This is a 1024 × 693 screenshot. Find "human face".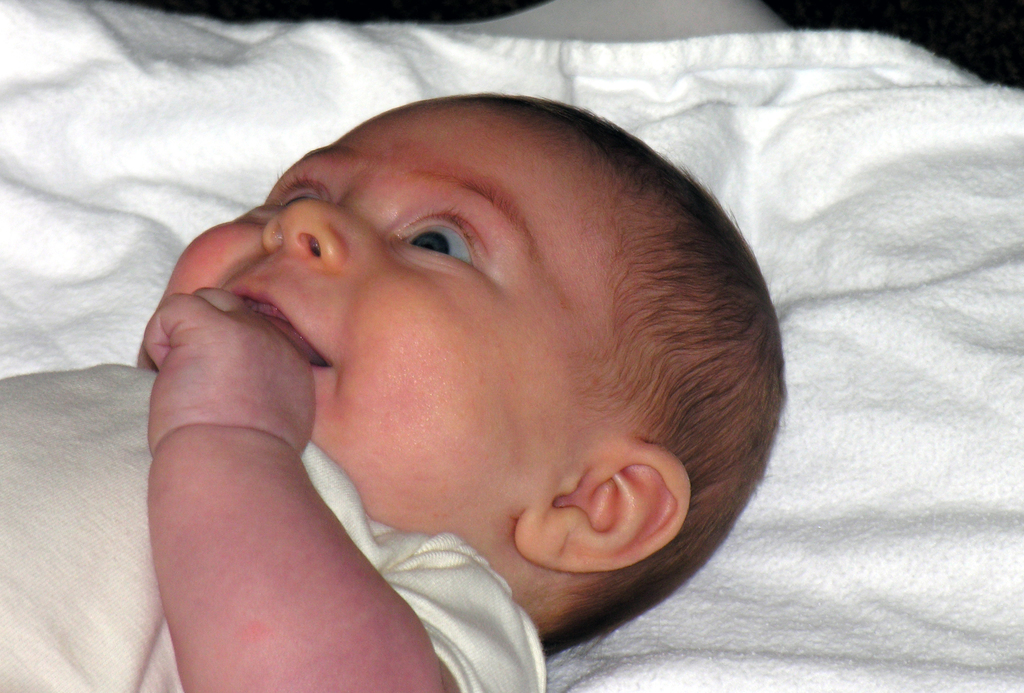
Bounding box: 137 93 629 537.
